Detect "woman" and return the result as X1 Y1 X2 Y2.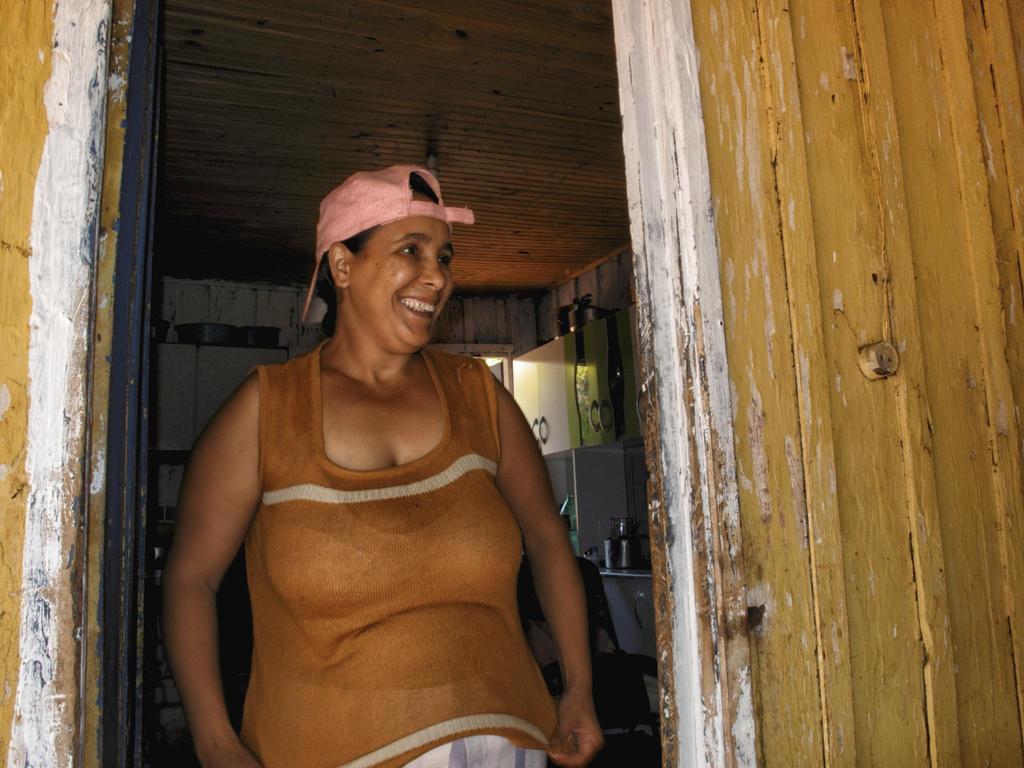
168 153 563 767.
